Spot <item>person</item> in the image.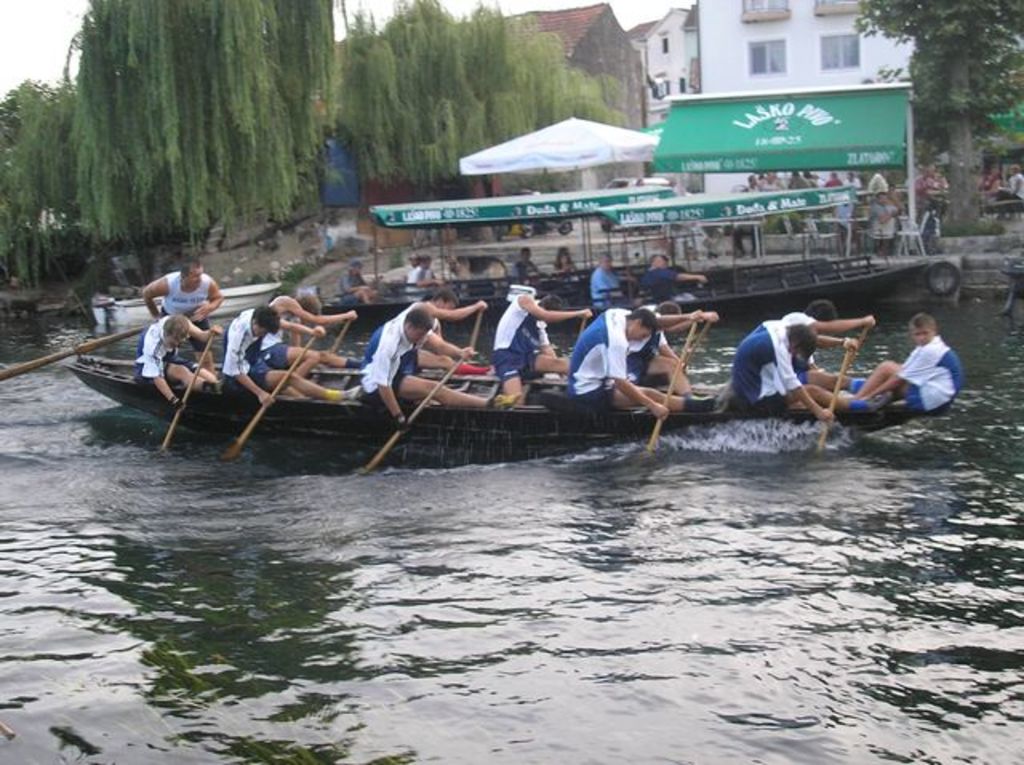
<item>person</item> found at l=859, t=312, r=960, b=418.
